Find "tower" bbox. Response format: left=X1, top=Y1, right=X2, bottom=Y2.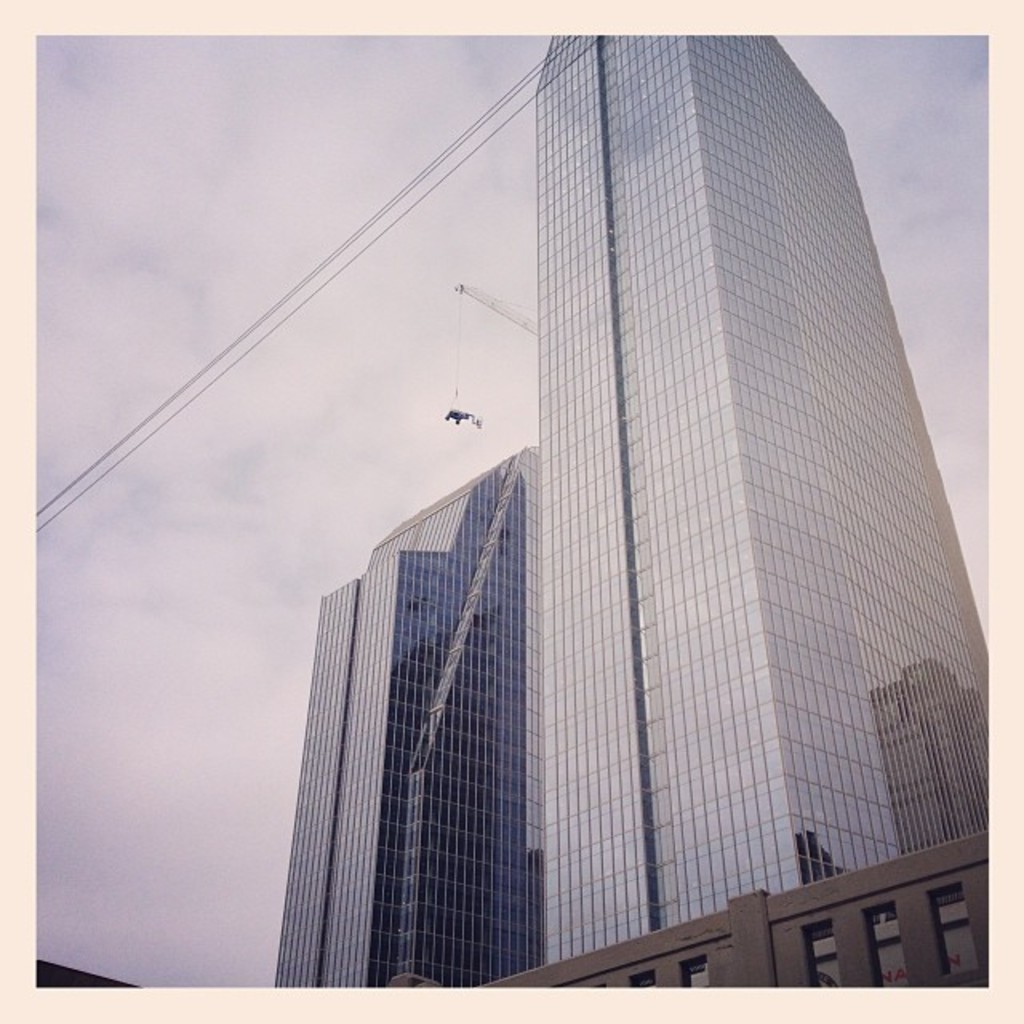
left=534, top=14, right=989, bottom=936.
